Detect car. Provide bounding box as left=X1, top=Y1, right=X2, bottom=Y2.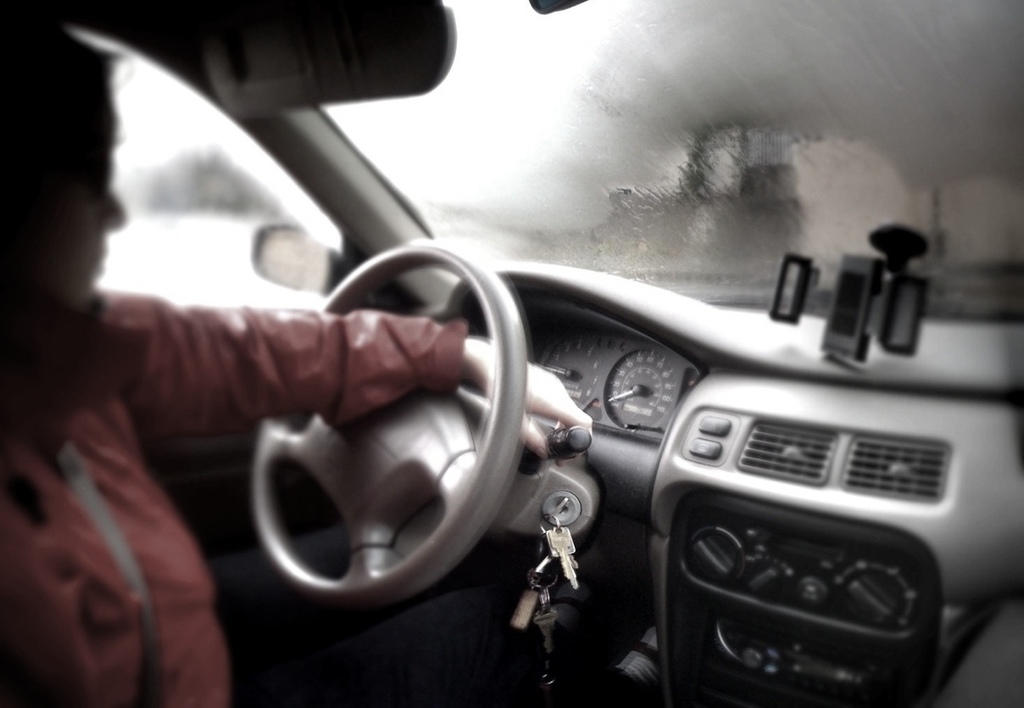
left=0, top=0, right=1023, bottom=707.
